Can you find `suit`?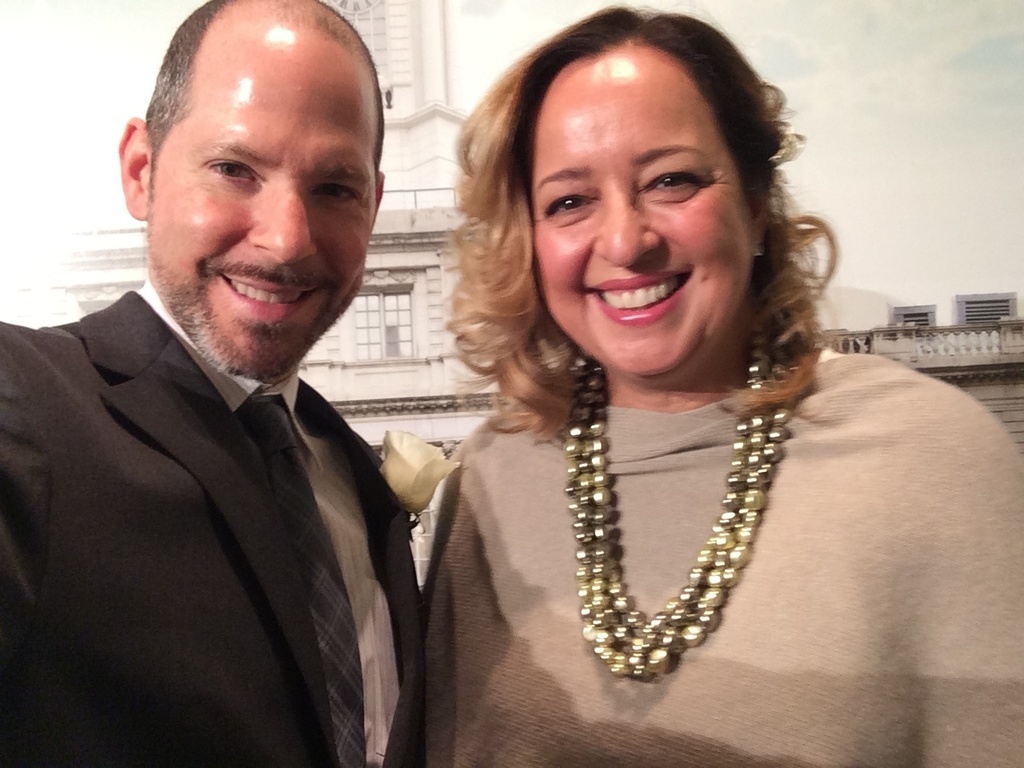
Yes, bounding box: 0, 286, 421, 767.
